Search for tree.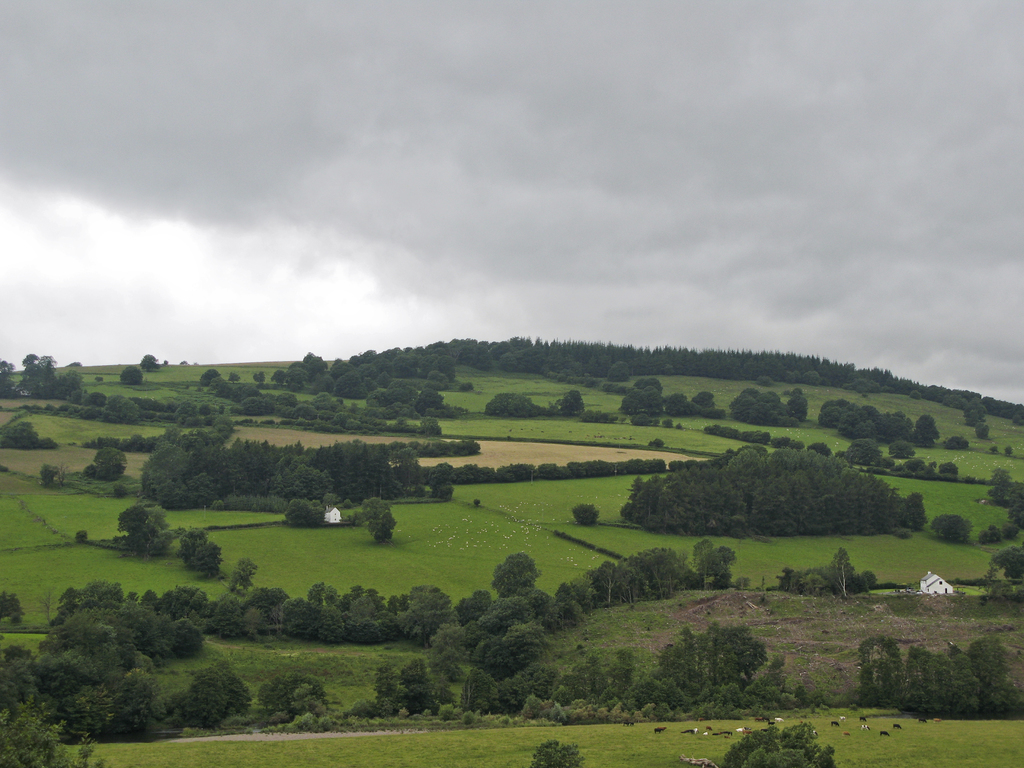
Found at l=929, t=514, r=975, b=544.
